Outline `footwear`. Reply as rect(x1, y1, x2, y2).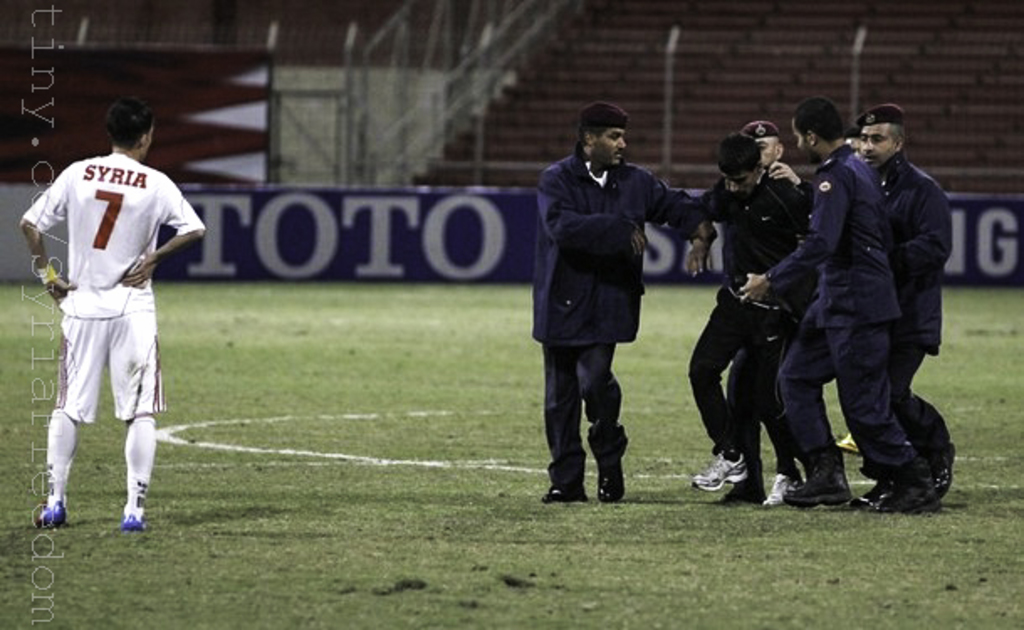
rect(786, 465, 856, 506).
